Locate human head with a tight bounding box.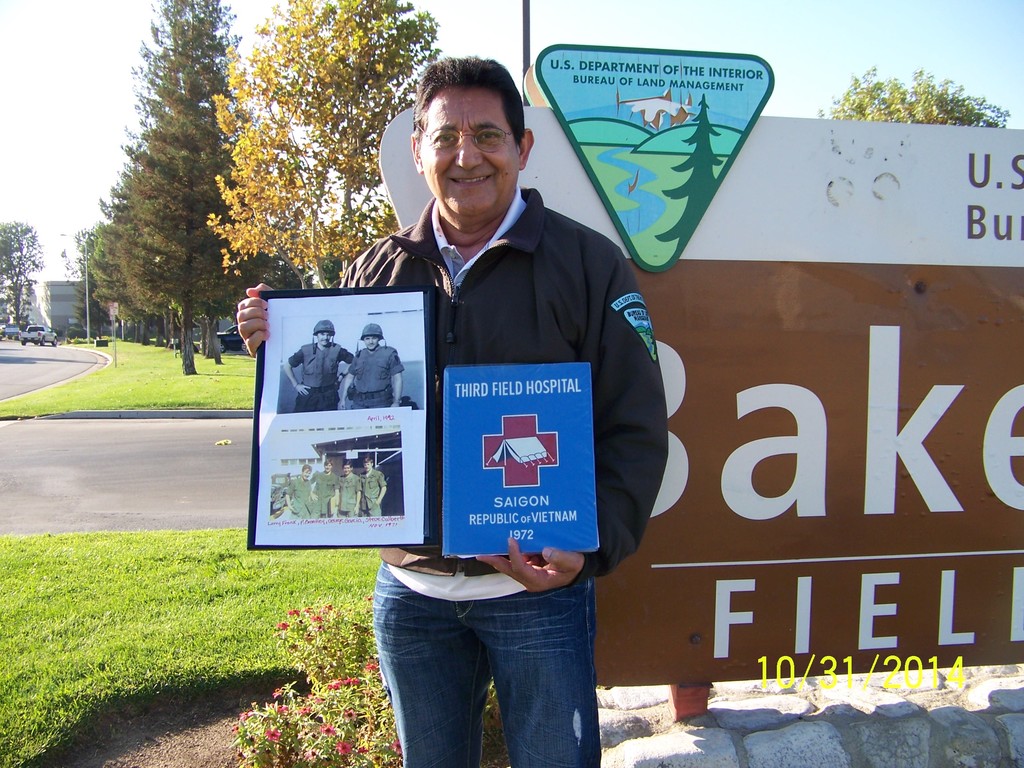
363,456,374,473.
